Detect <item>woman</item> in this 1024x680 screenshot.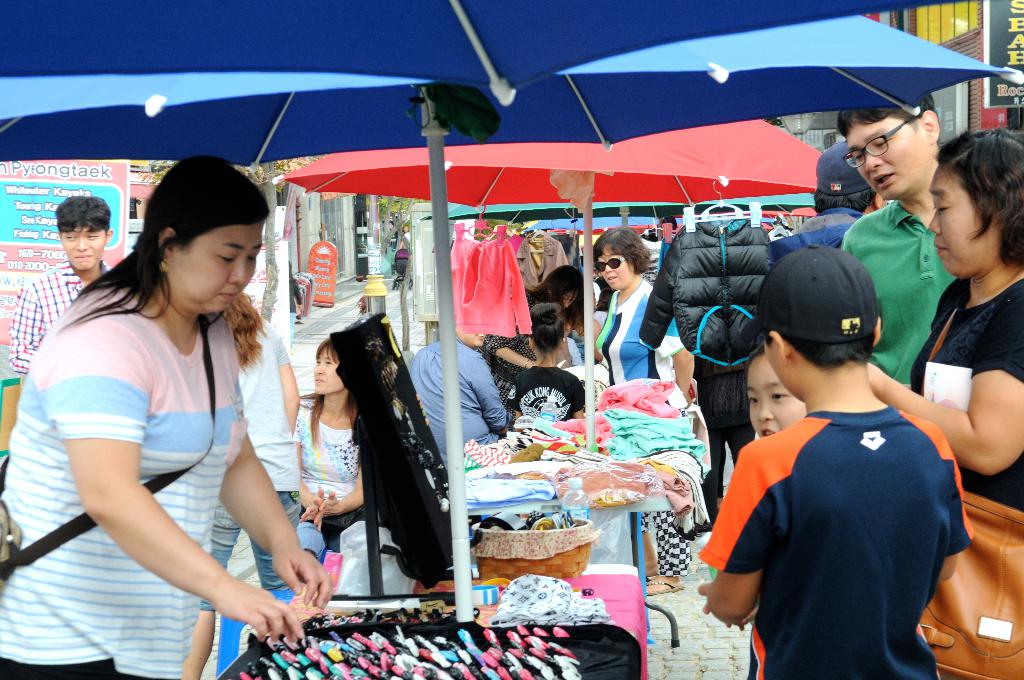
Detection: 590,225,698,397.
